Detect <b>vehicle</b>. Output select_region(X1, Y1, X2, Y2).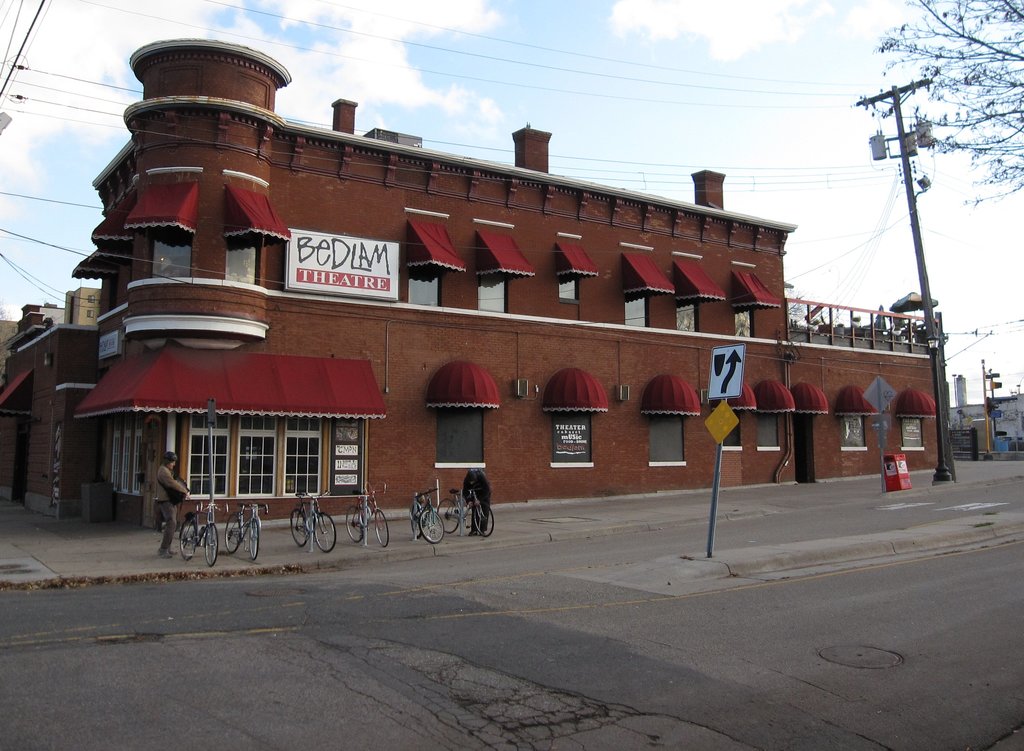
select_region(435, 487, 497, 535).
